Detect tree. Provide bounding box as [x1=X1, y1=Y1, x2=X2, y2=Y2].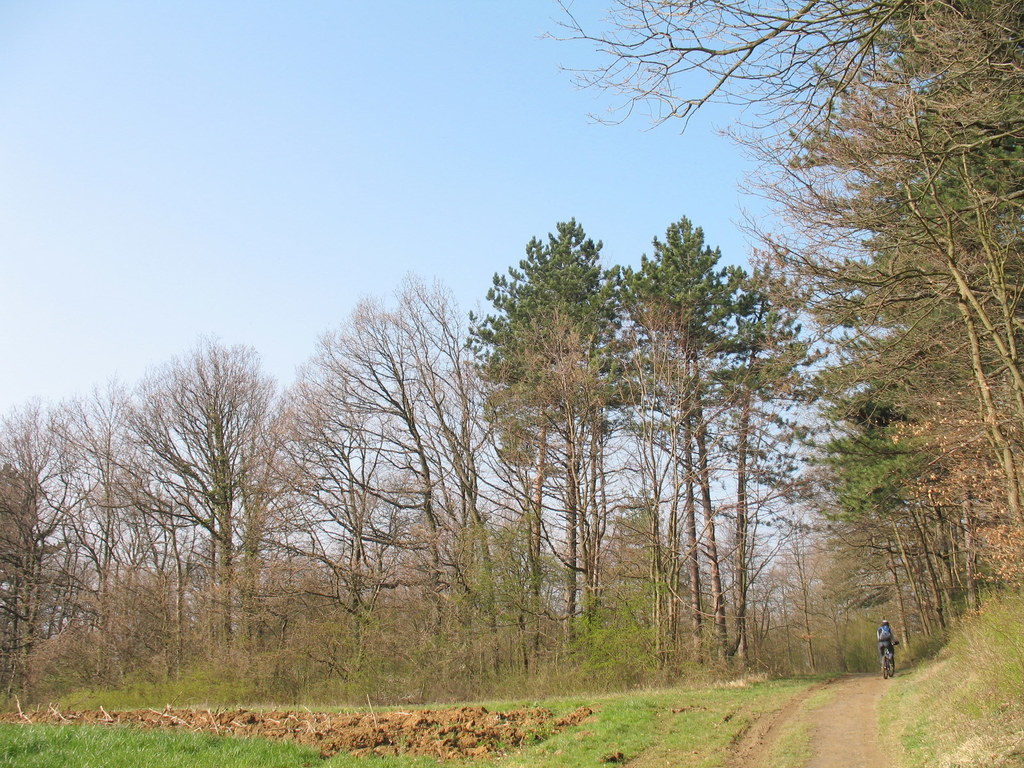
[x1=630, y1=214, x2=762, y2=669].
